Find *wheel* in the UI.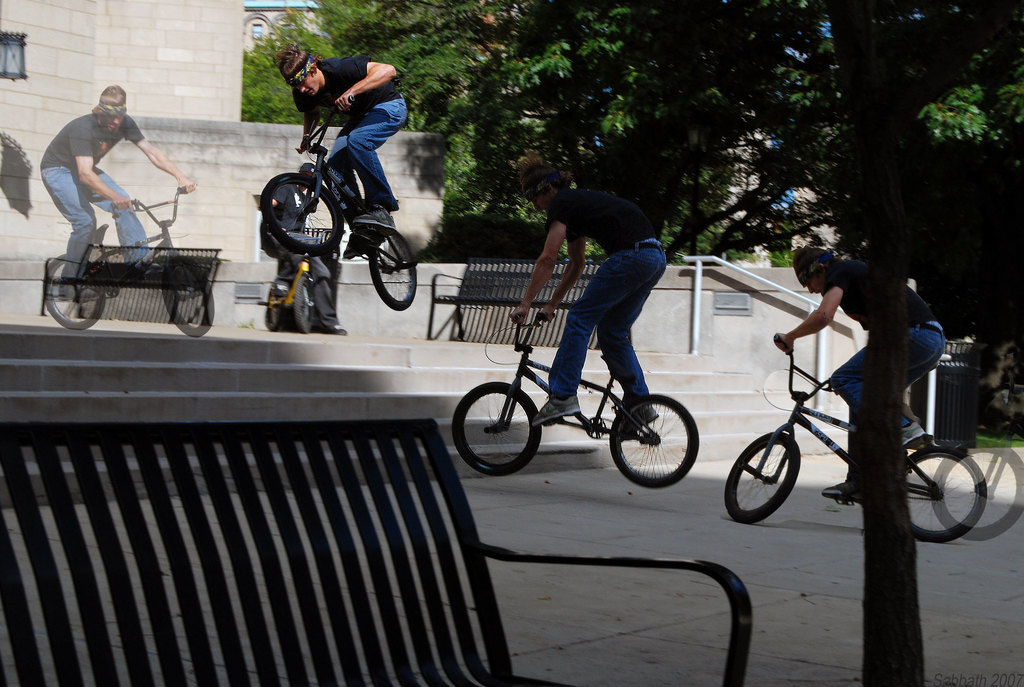
UI element at 260 172 342 255.
